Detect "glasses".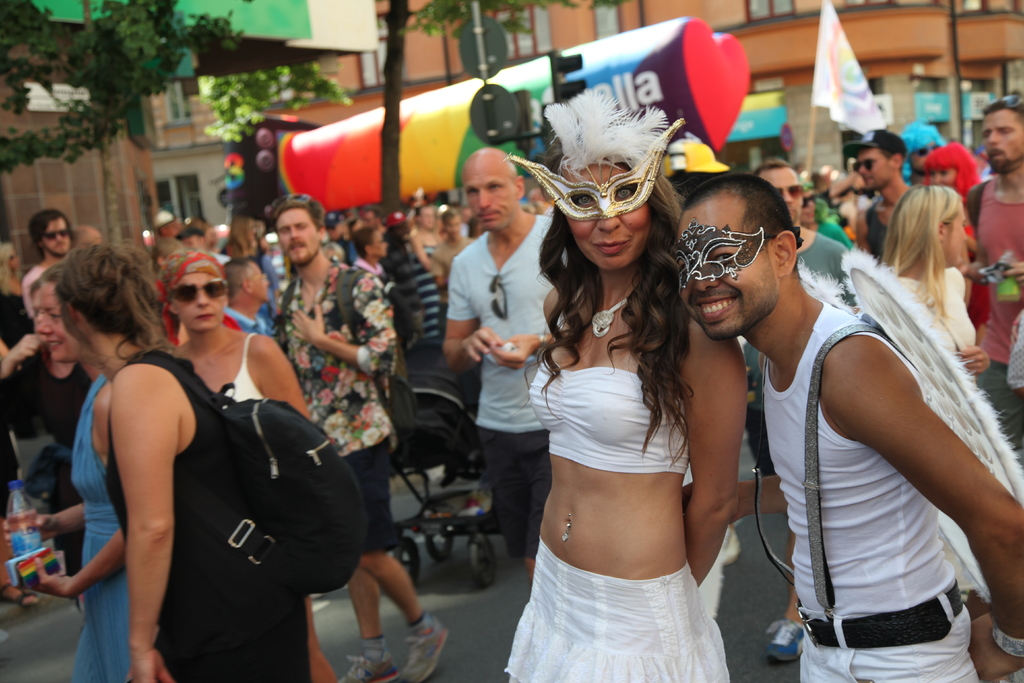
Detected at box=[994, 91, 1023, 113].
